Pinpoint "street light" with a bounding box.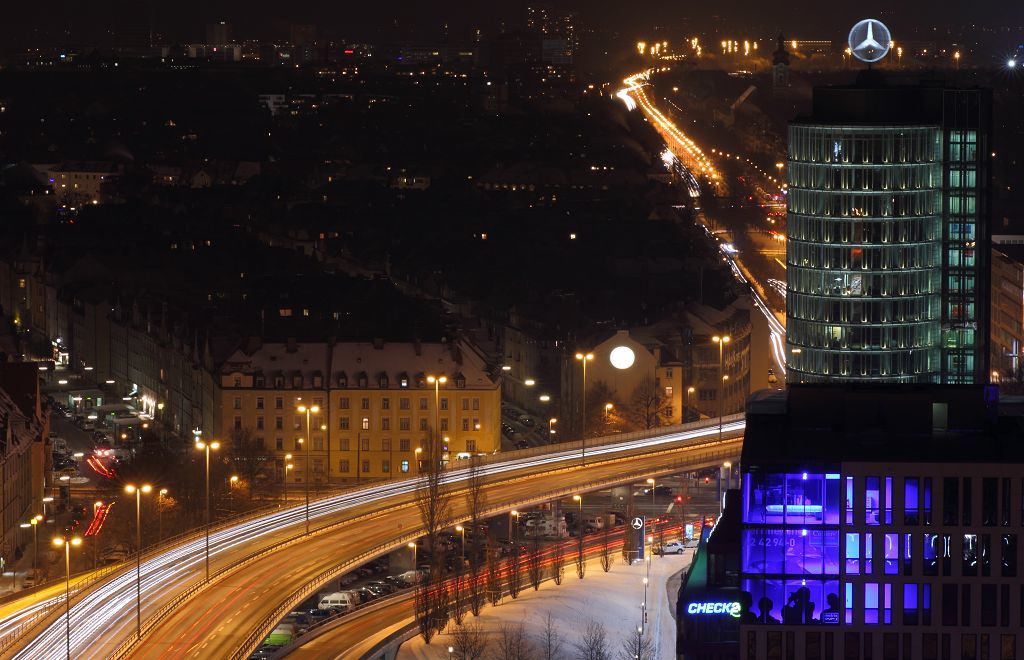
box(406, 537, 420, 588).
